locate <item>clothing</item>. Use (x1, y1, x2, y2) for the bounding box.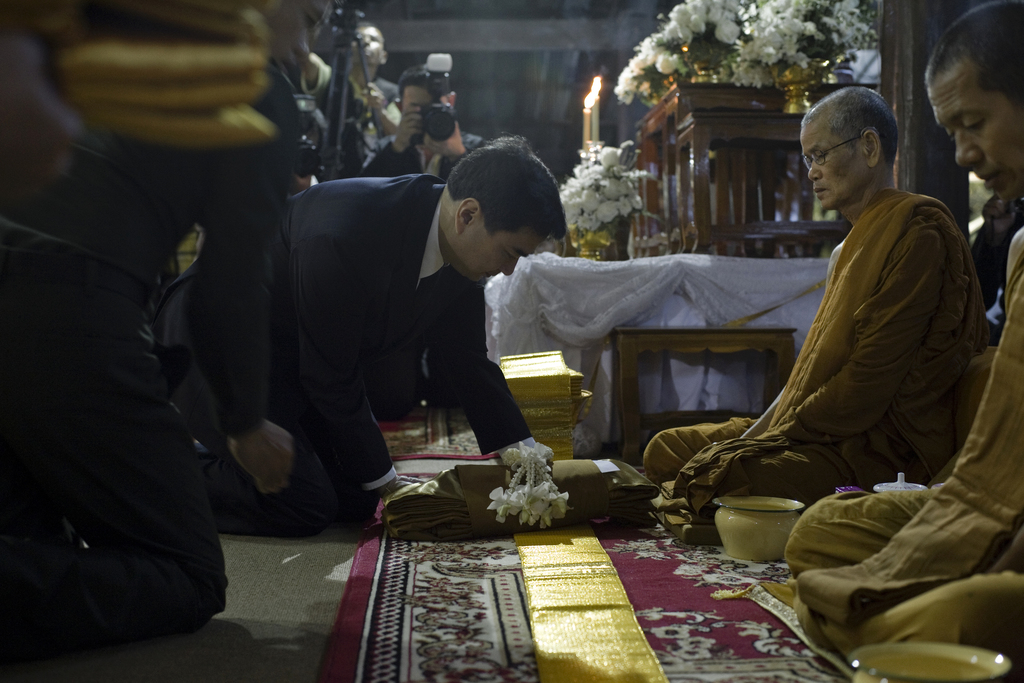
(0, 60, 298, 643).
